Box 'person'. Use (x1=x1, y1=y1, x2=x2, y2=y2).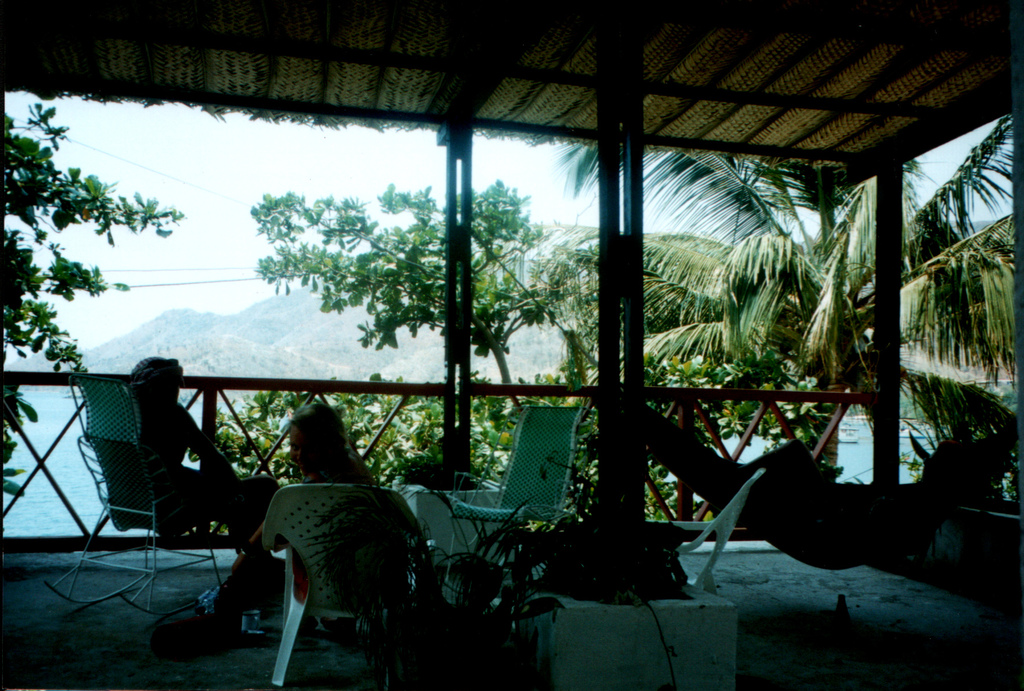
(x1=112, y1=348, x2=236, y2=596).
